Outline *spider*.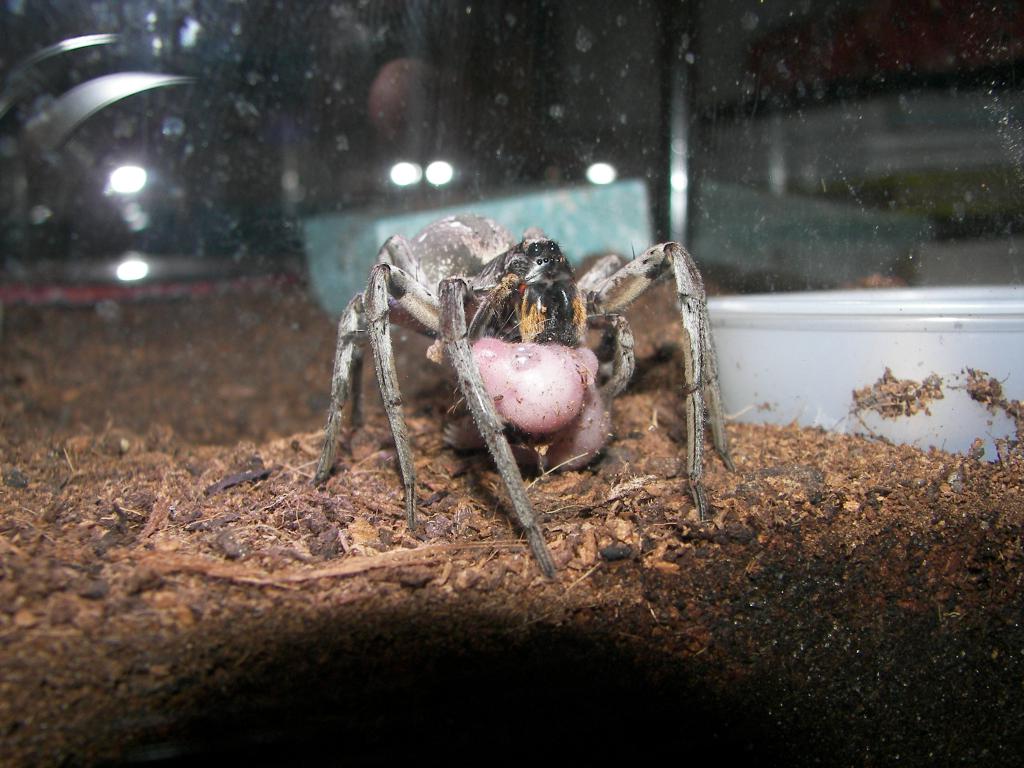
Outline: {"left": 312, "top": 213, "right": 742, "bottom": 580}.
